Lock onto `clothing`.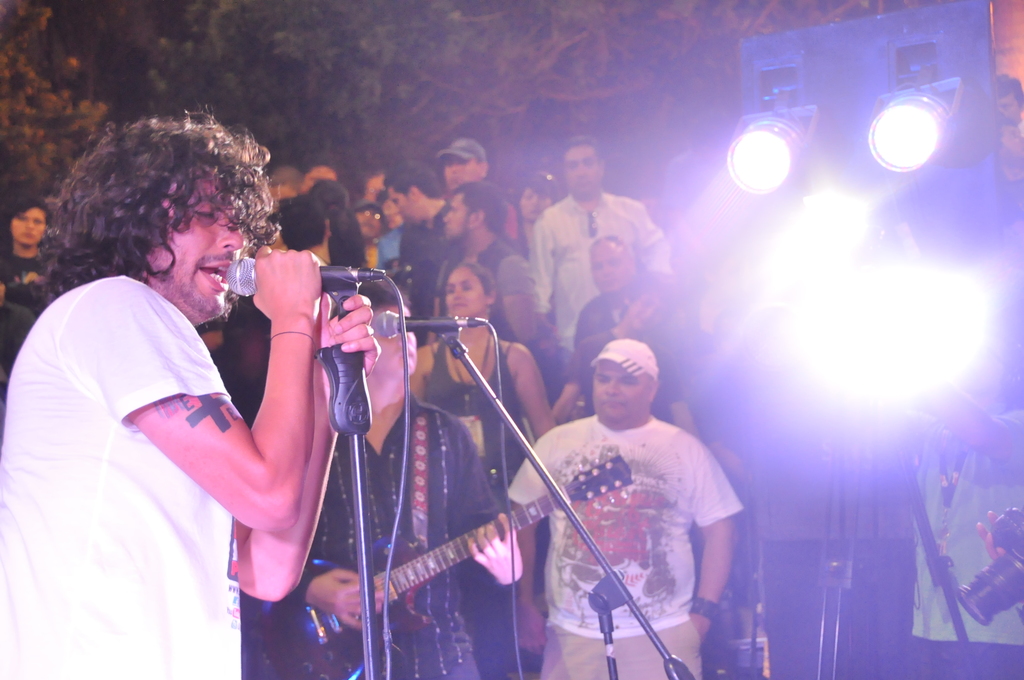
Locked: x1=504, y1=419, x2=737, y2=679.
